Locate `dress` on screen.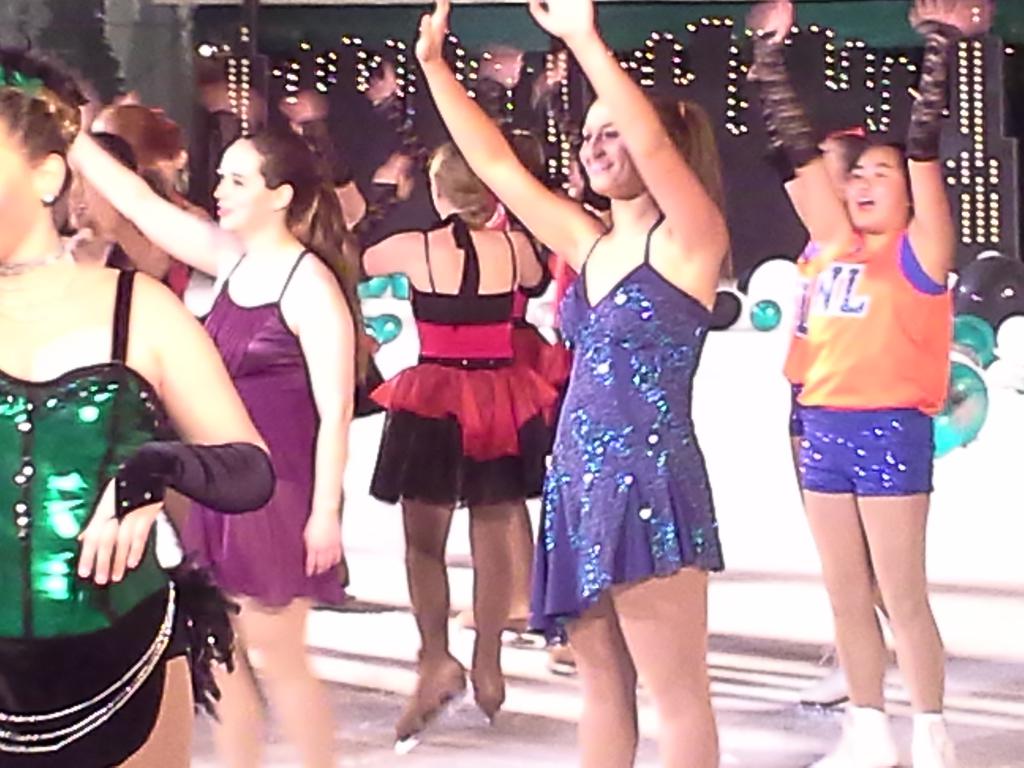
On screen at bbox=(0, 266, 189, 767).
